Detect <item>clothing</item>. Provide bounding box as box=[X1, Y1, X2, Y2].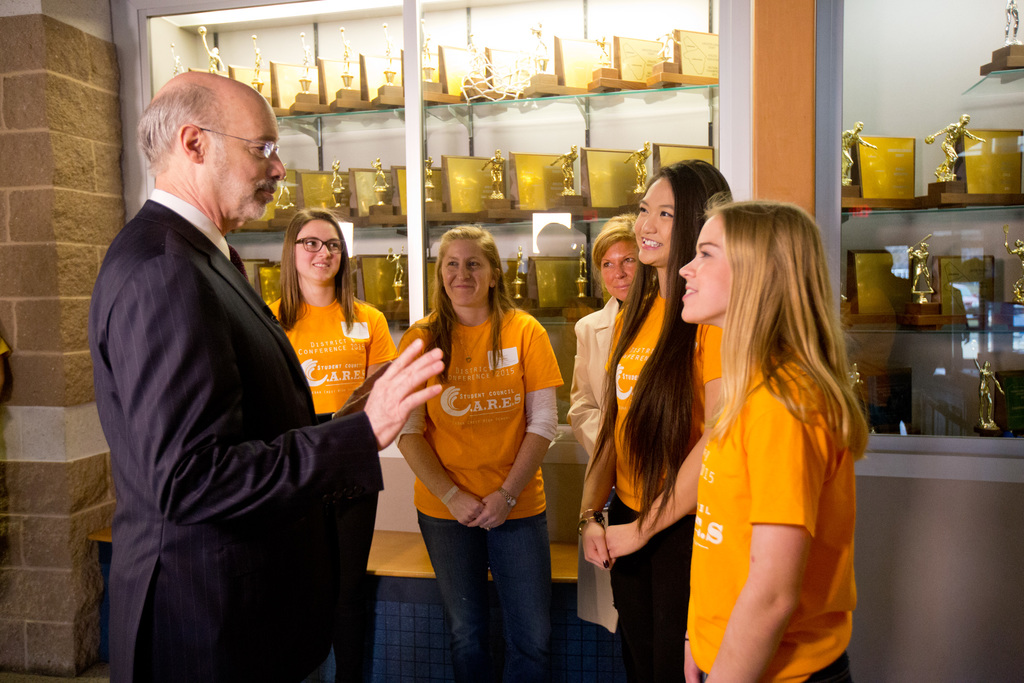
box=[557, 295, 644, 679].
